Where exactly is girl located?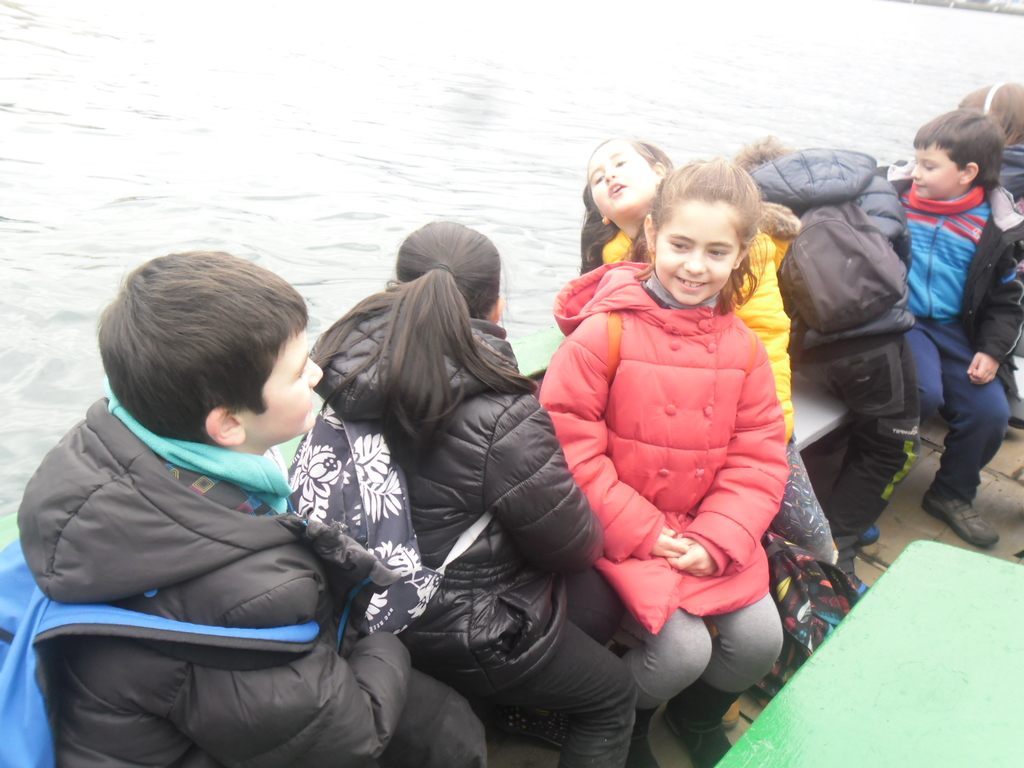
Its bounding box is detection(960, 81, 1023, 428).
